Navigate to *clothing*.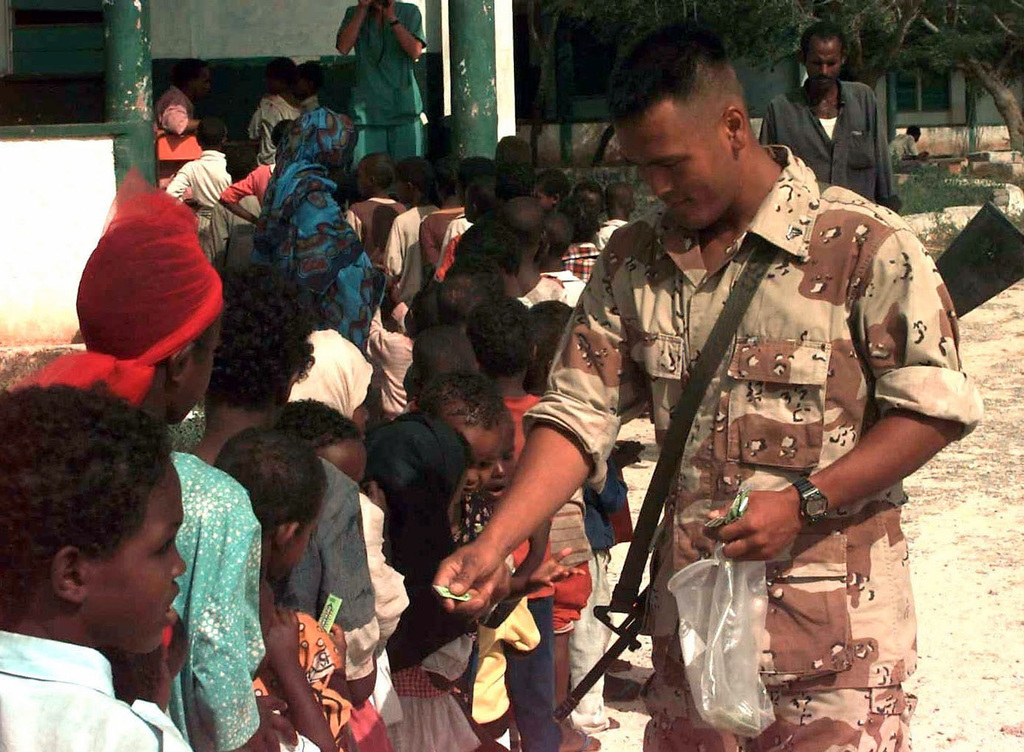
Navigation target: (left=886, top=134, right=917, bottom=162).
